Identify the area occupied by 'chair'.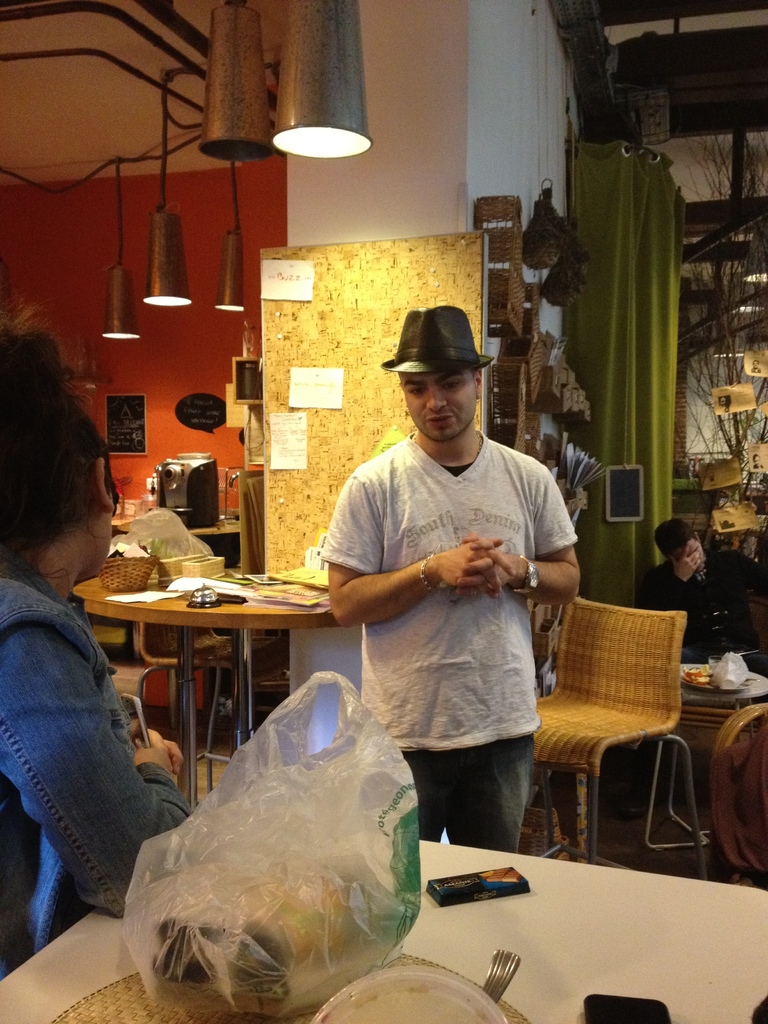
Area: [234,626,291,757].
